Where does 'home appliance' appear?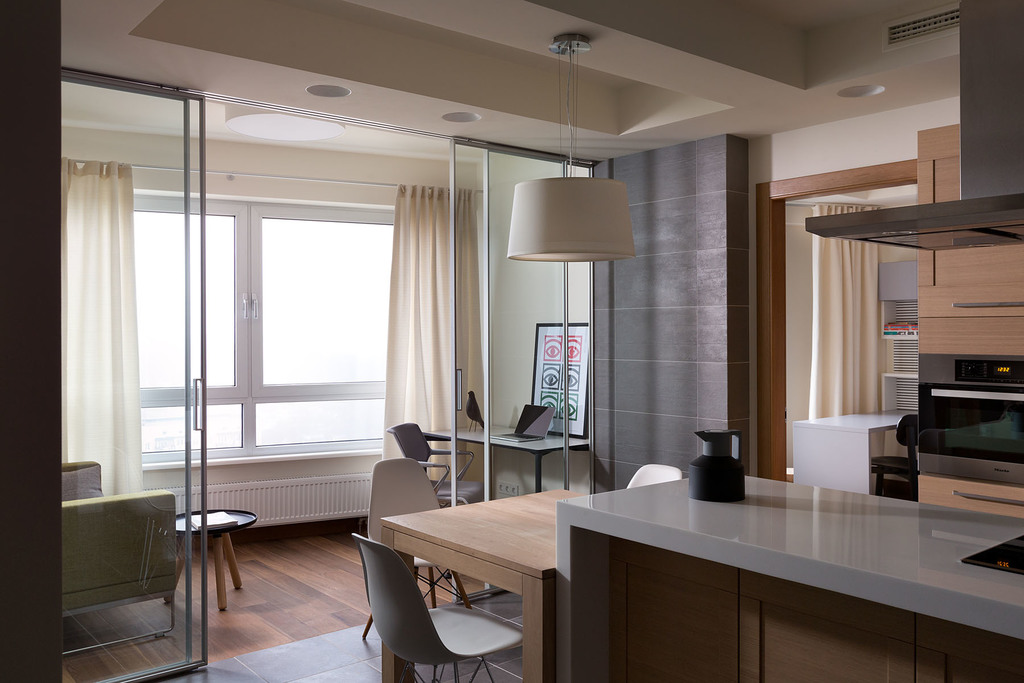
Appears at detection(509, 34, 636, 260).
